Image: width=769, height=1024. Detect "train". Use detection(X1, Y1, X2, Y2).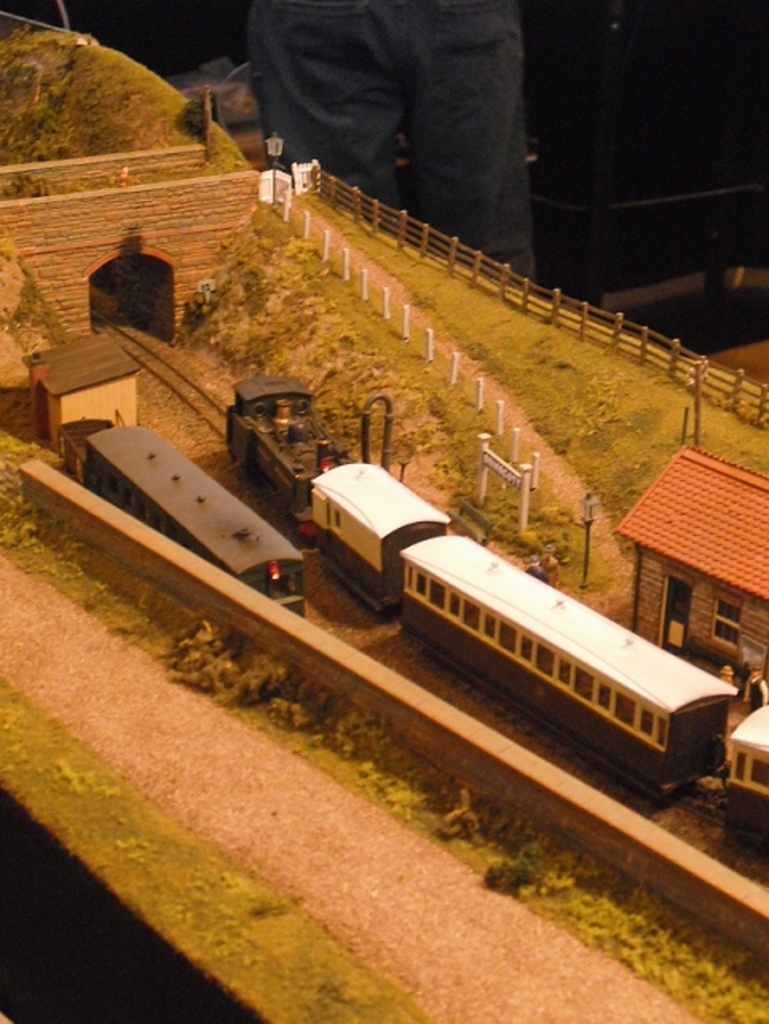
detection(225, 380, 767, 842).
